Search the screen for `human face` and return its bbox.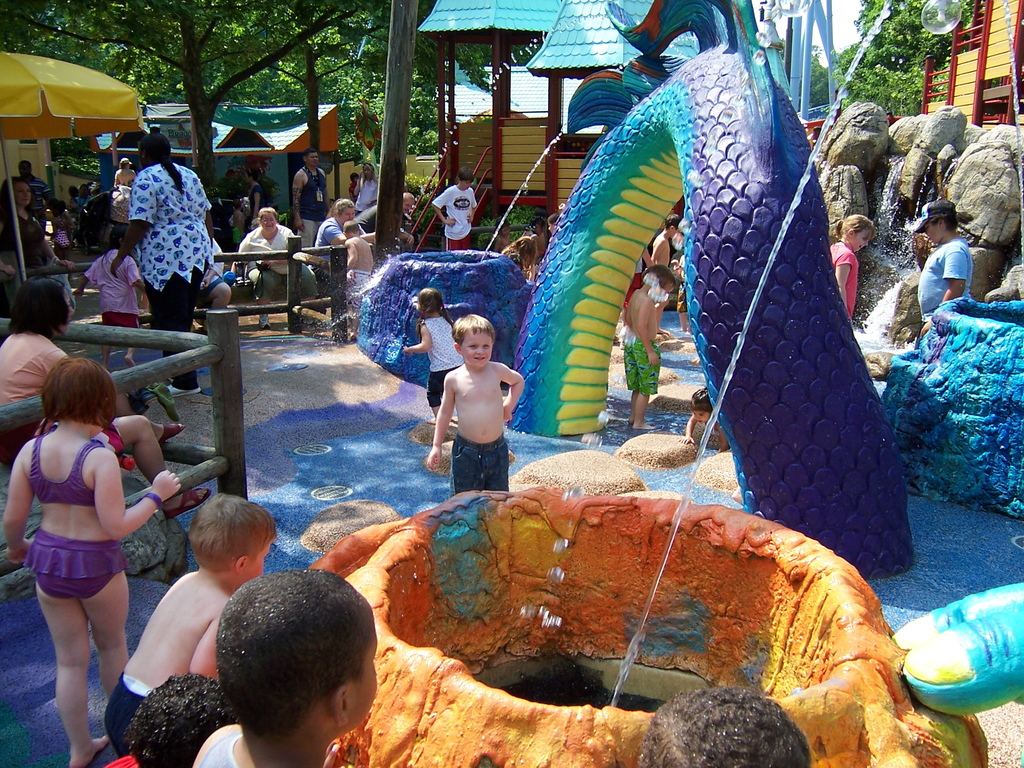
Found: {"left": 61, "top": 288, "right": 74, "bottom": 333}.
